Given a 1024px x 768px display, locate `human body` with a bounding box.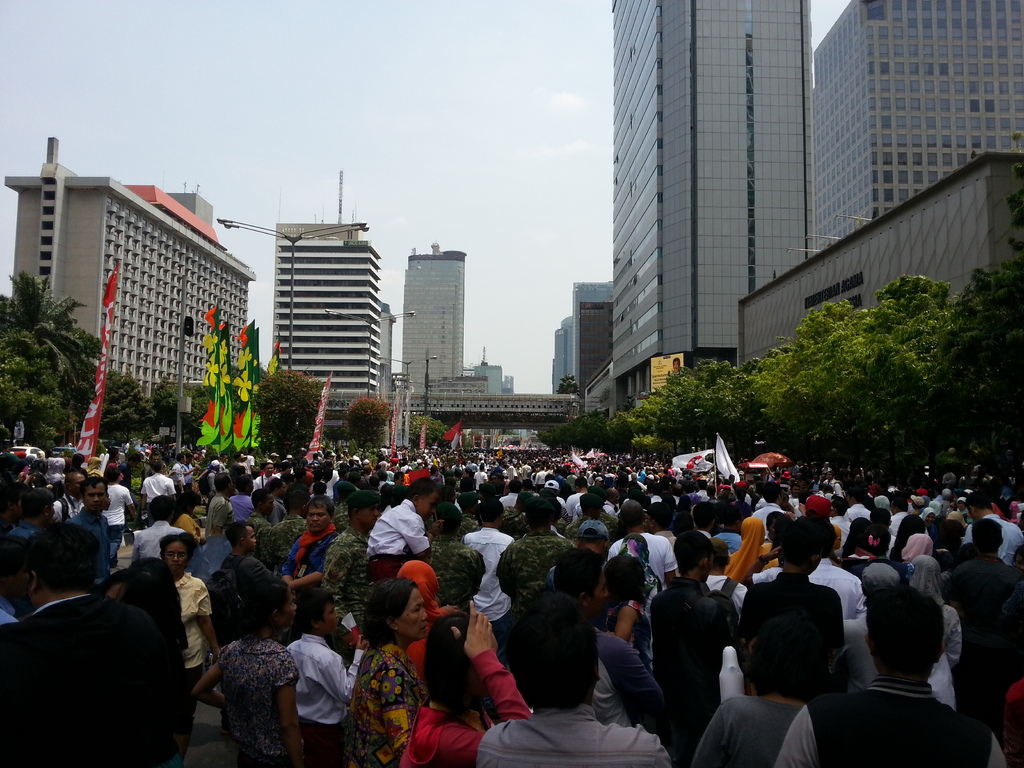
Located: <box>323,456,332,463</box>.
